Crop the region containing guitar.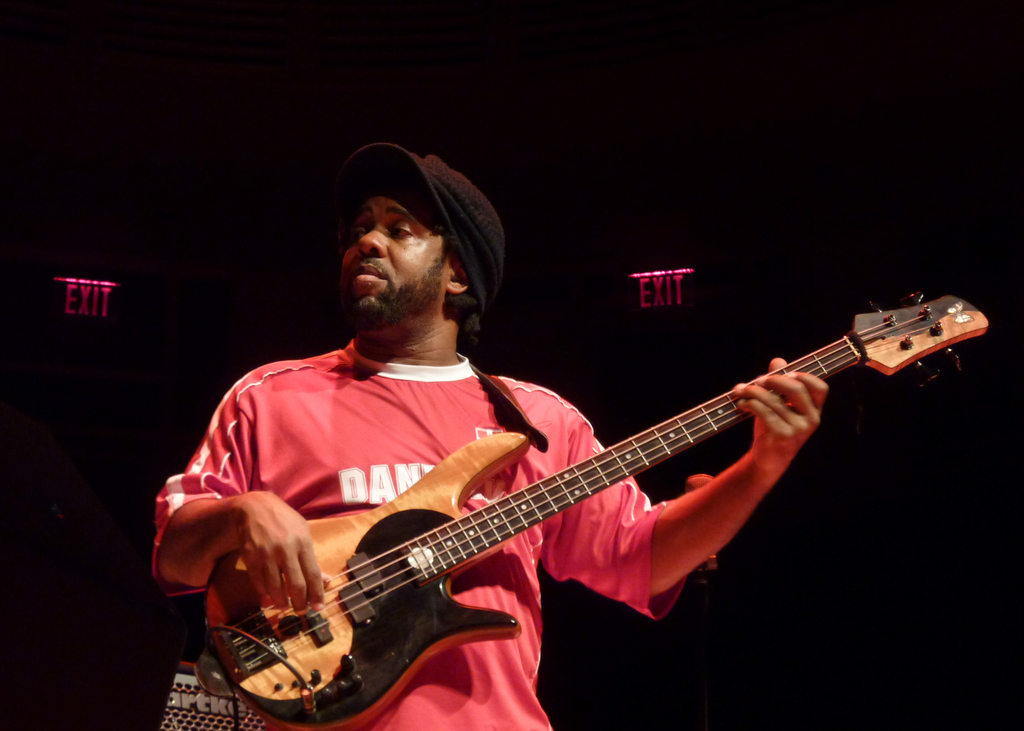
Crop region: <box>187,282,991,730</box>.
